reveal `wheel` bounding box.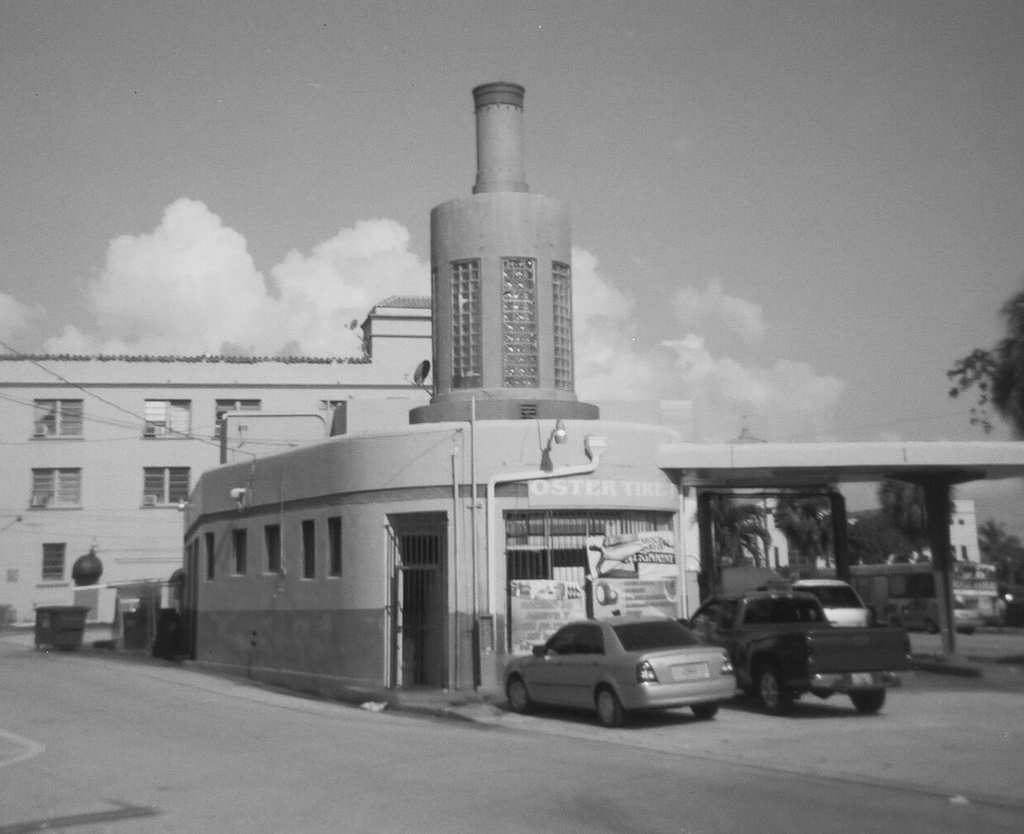
Revealed: {"left": 961, "top": 626, "right": 975, "bottom": 637}.
